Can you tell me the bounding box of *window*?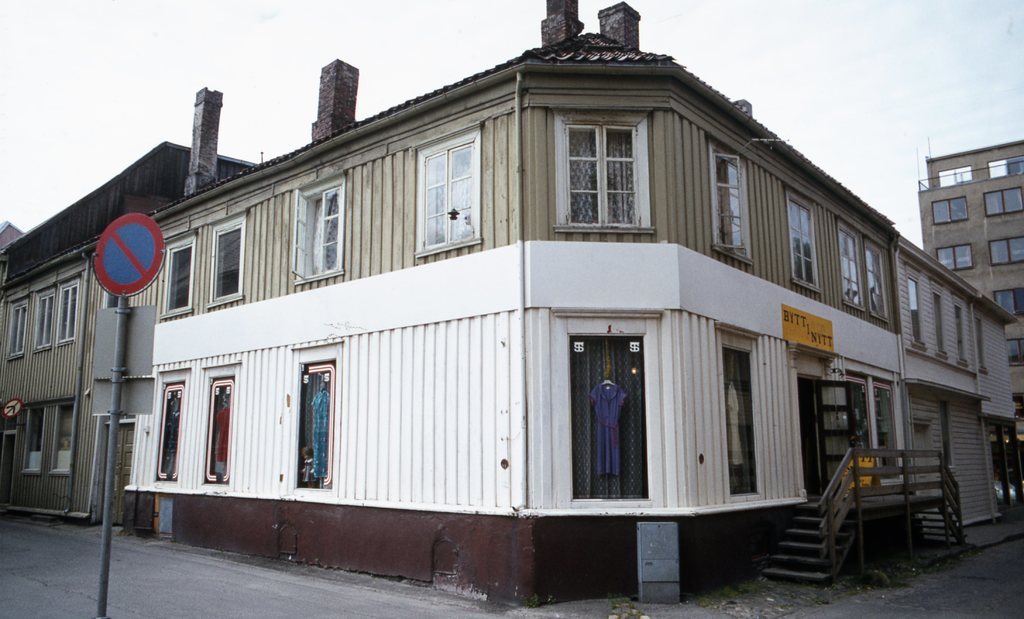
[40, 298, 56, 349].
